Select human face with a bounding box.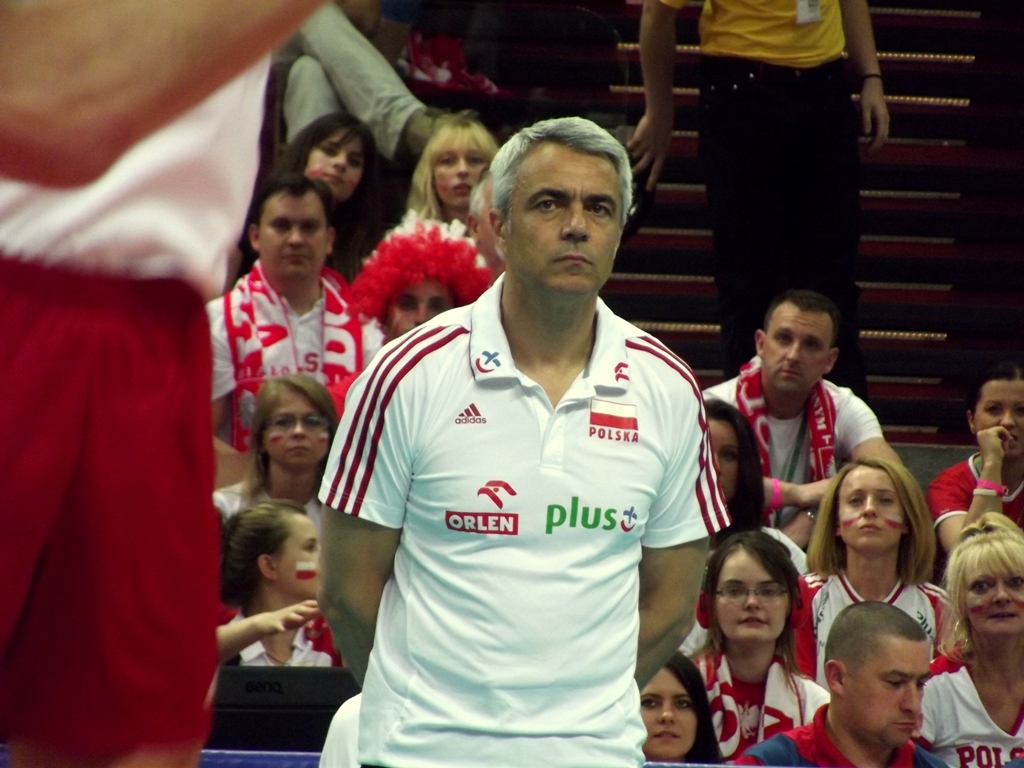
select_region(966, 573, 1023, 634).
